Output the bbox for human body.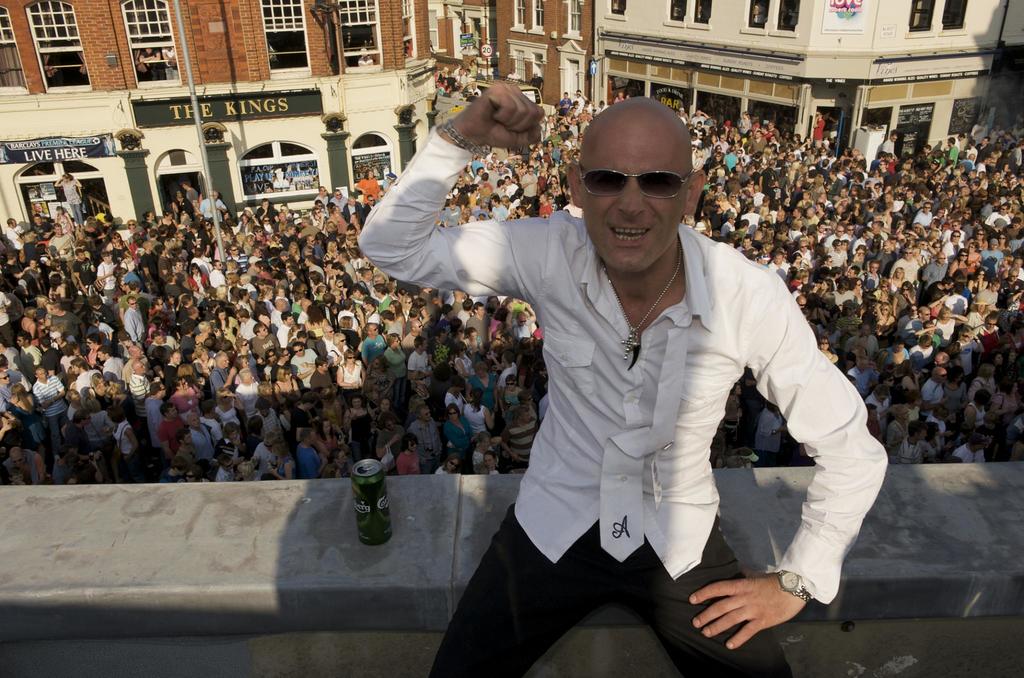
locate(840, 175, 849, 183).
